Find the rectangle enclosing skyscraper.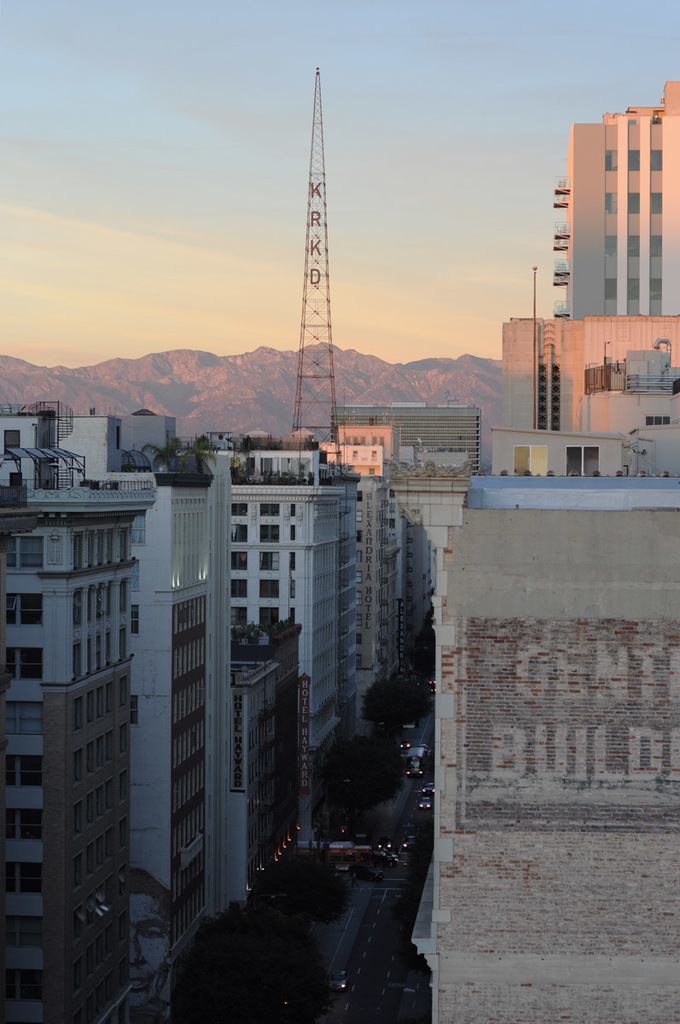
555/98/679/315.
